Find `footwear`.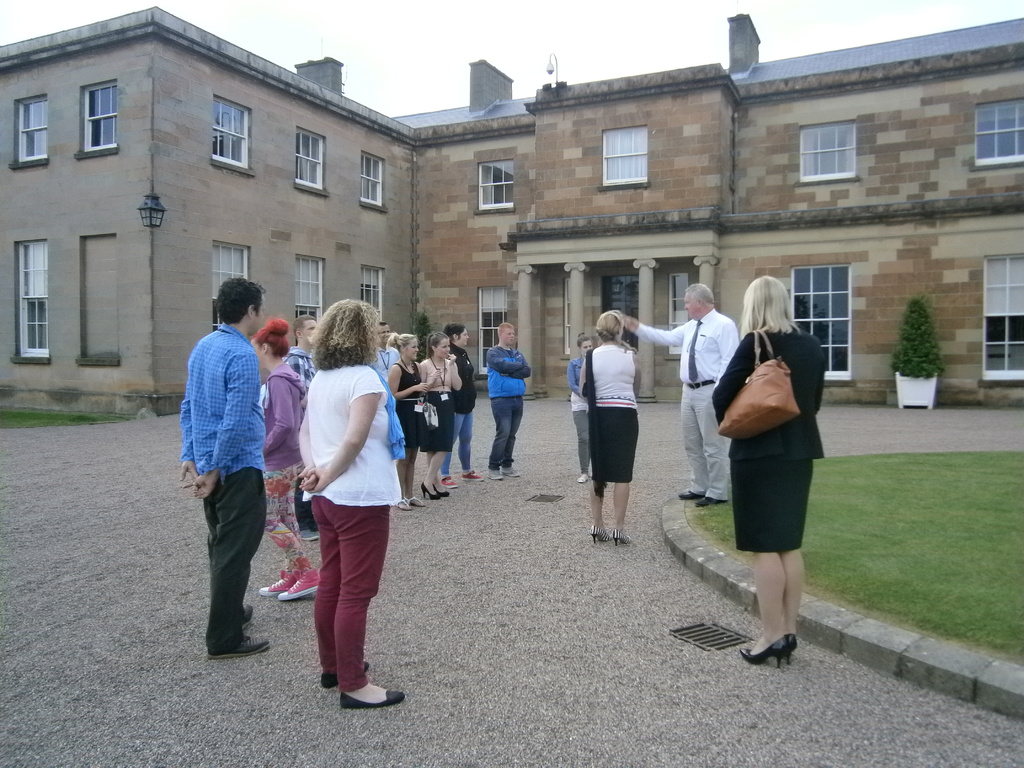
region(776, 630, 799, 664).
